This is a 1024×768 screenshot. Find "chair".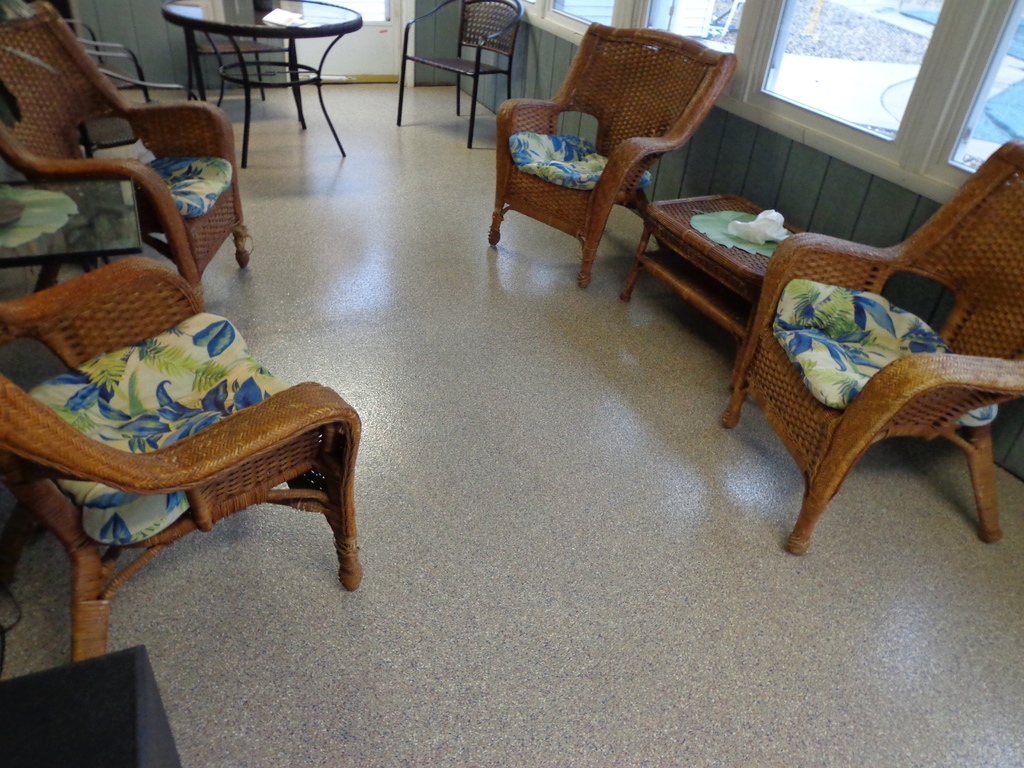
Bounding box: [485,13,737,303].
